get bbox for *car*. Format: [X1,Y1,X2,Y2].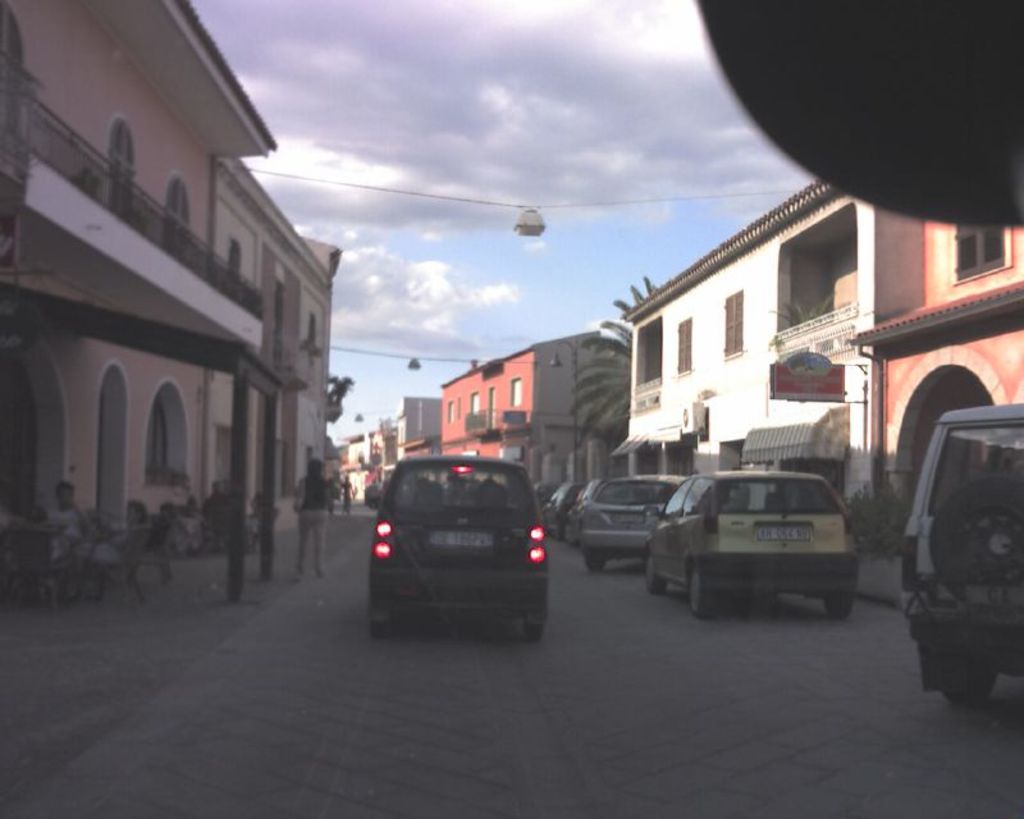
[657,467,863,612].
